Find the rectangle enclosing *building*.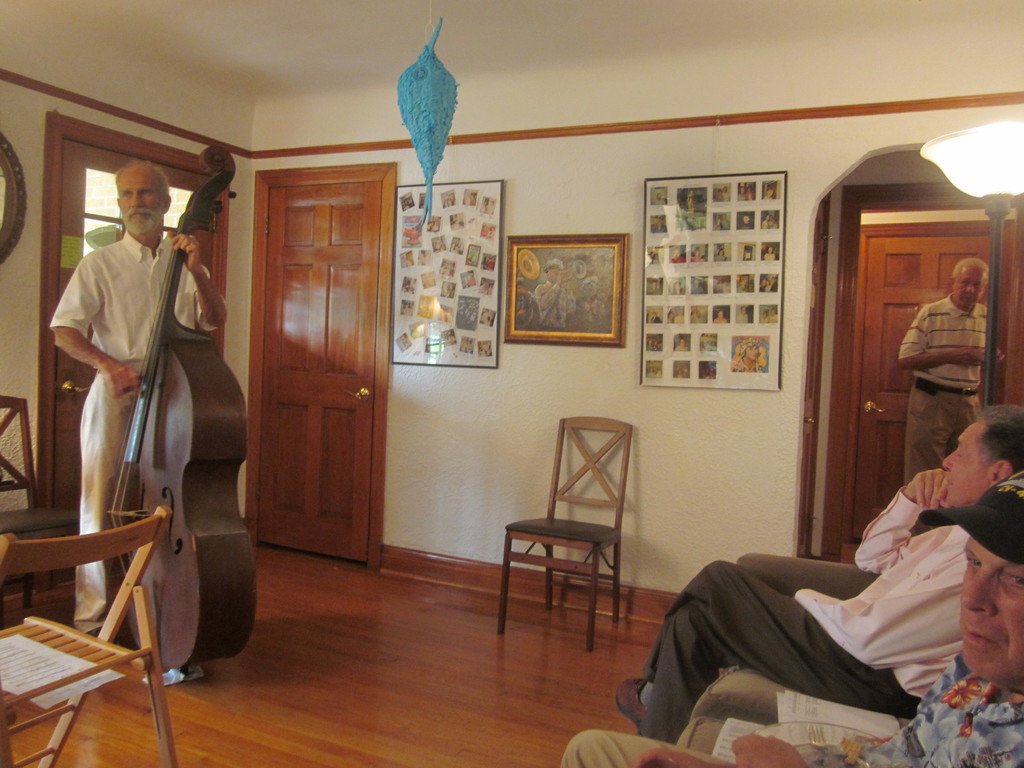
(0, 0, 1023, 767).
